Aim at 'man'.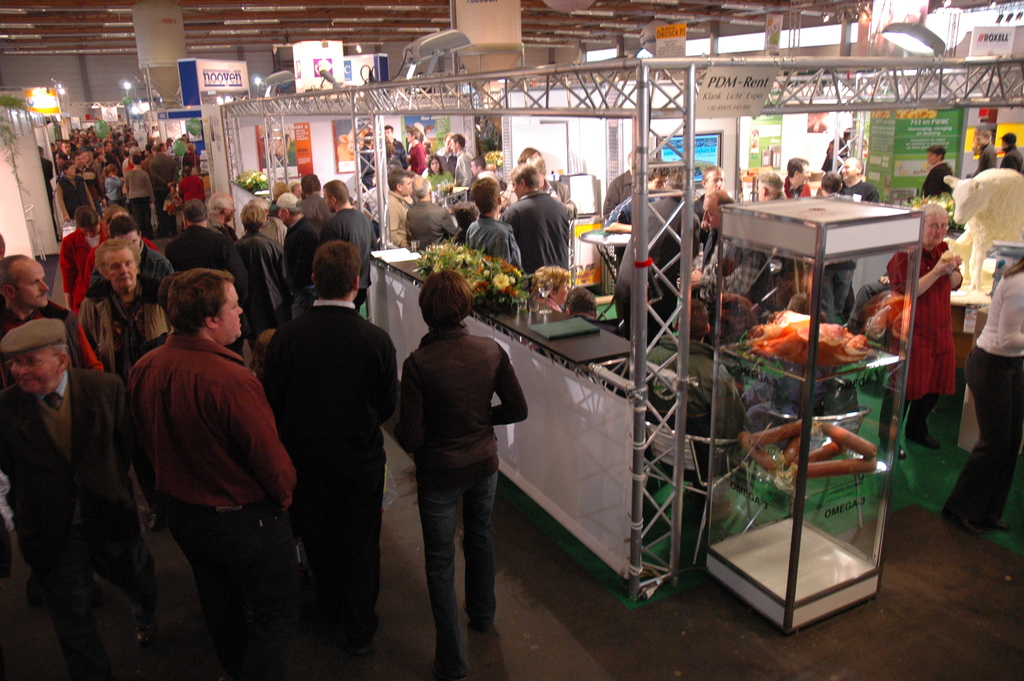
Aimed at bbox=[120, 254, 324, 680].
